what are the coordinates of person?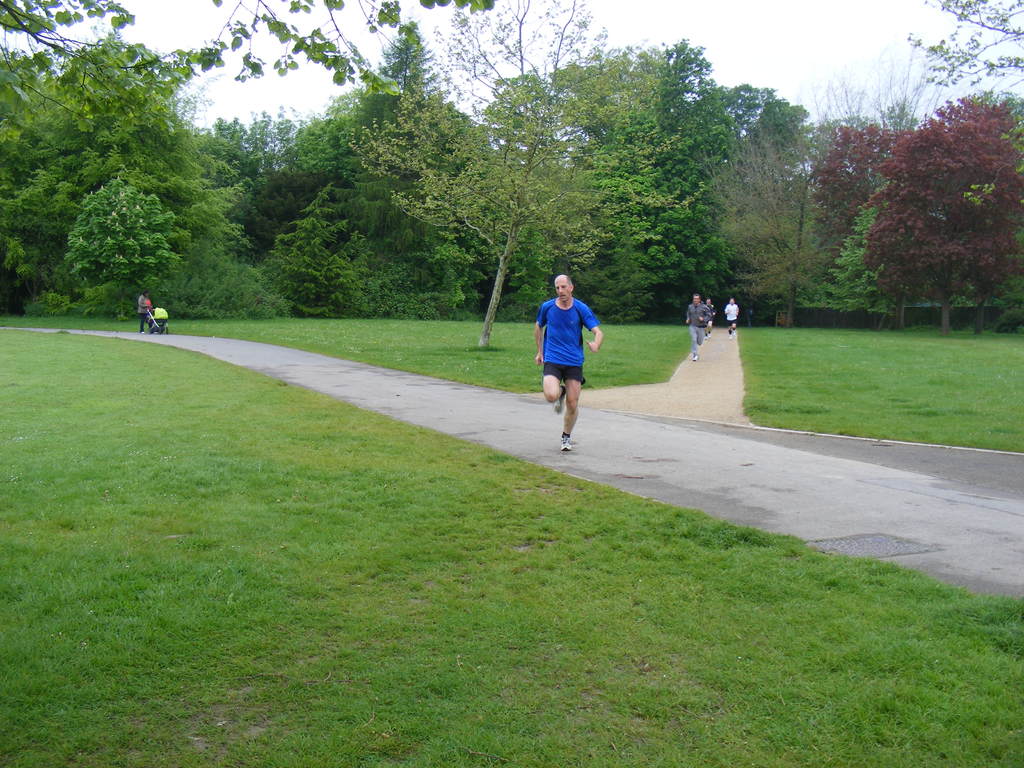
(678,296,706,352).
